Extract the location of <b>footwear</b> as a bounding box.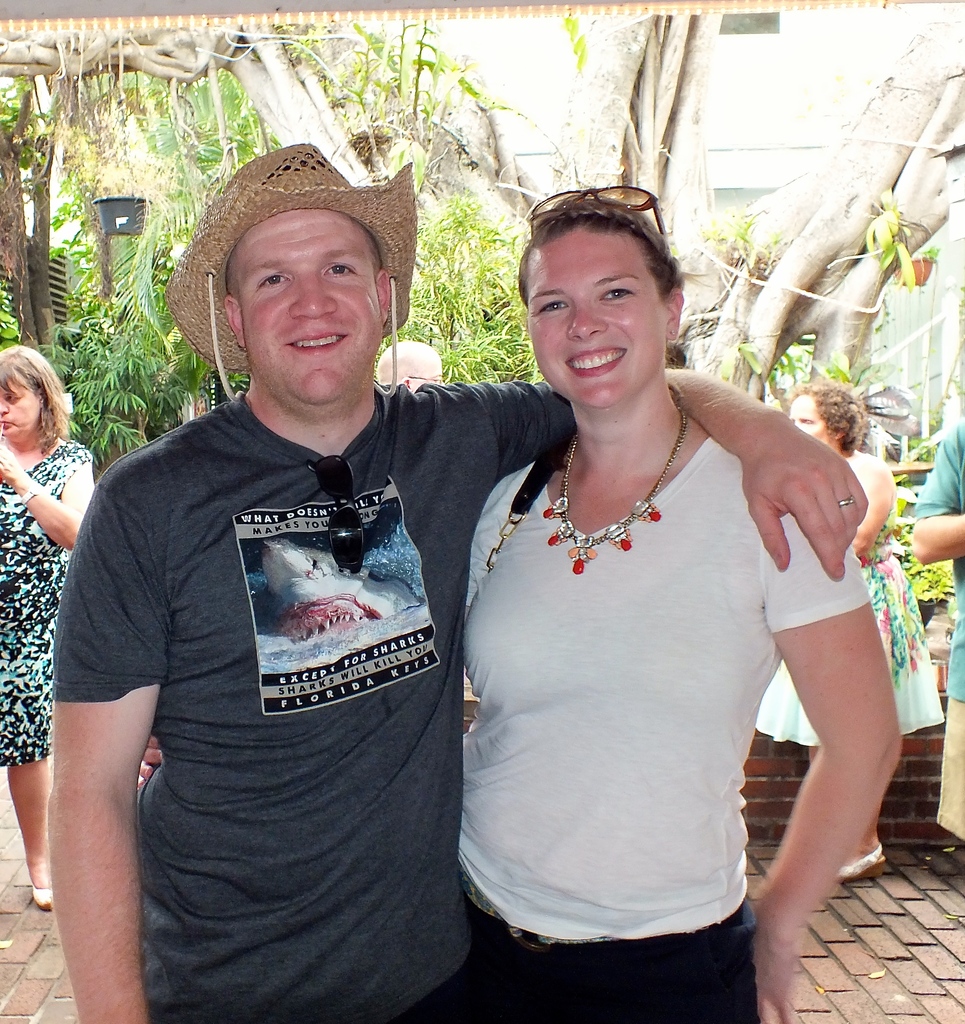
locate(927, 840, 964, 879).
